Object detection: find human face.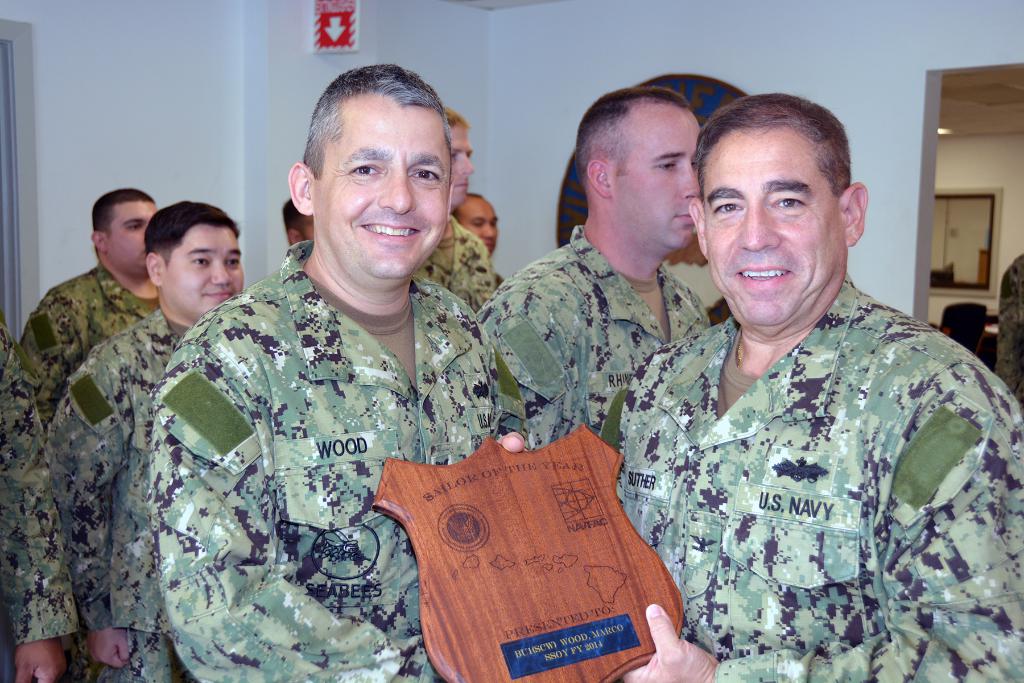
x1=160, y1=219, x2=244, y2=321.
